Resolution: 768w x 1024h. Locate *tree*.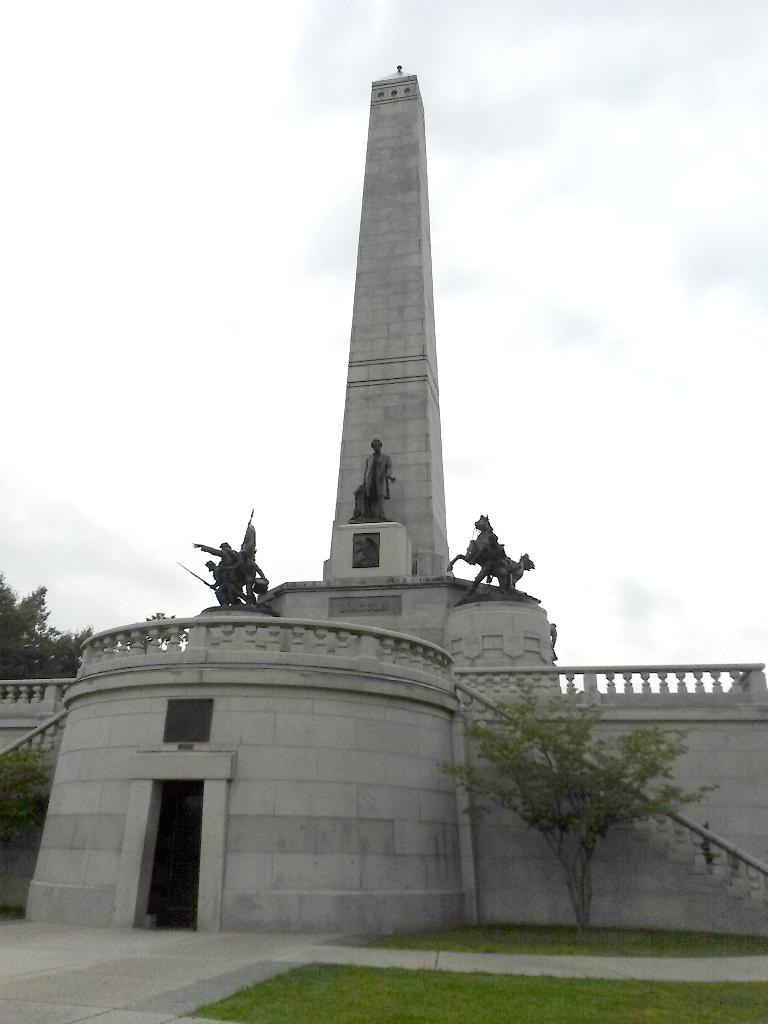
447 668 730 920.
